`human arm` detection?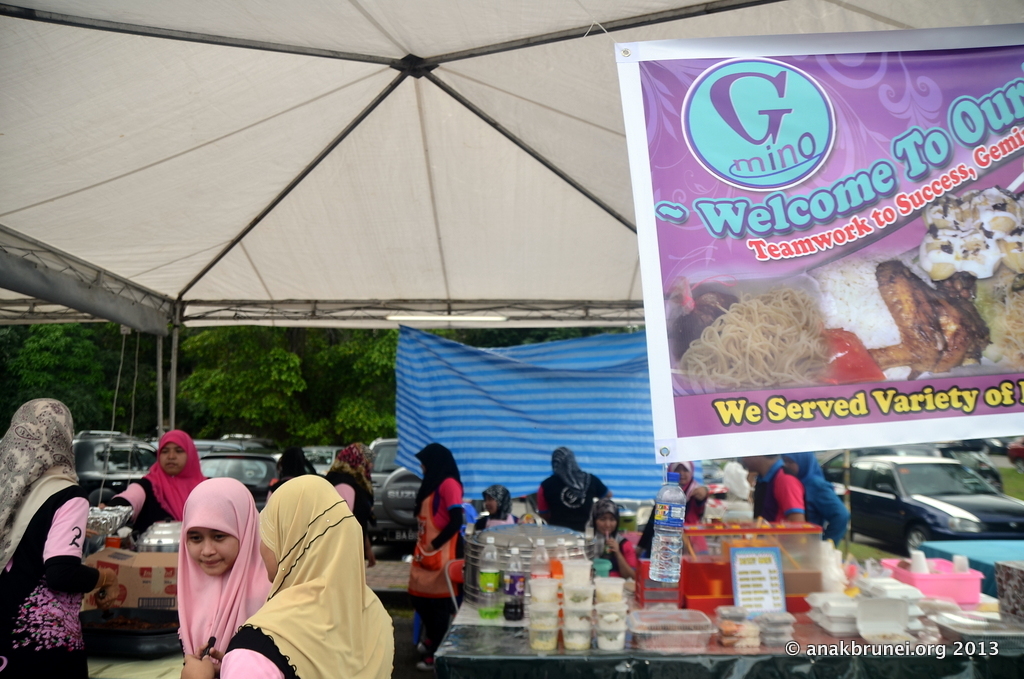
(37,483,87,569)
